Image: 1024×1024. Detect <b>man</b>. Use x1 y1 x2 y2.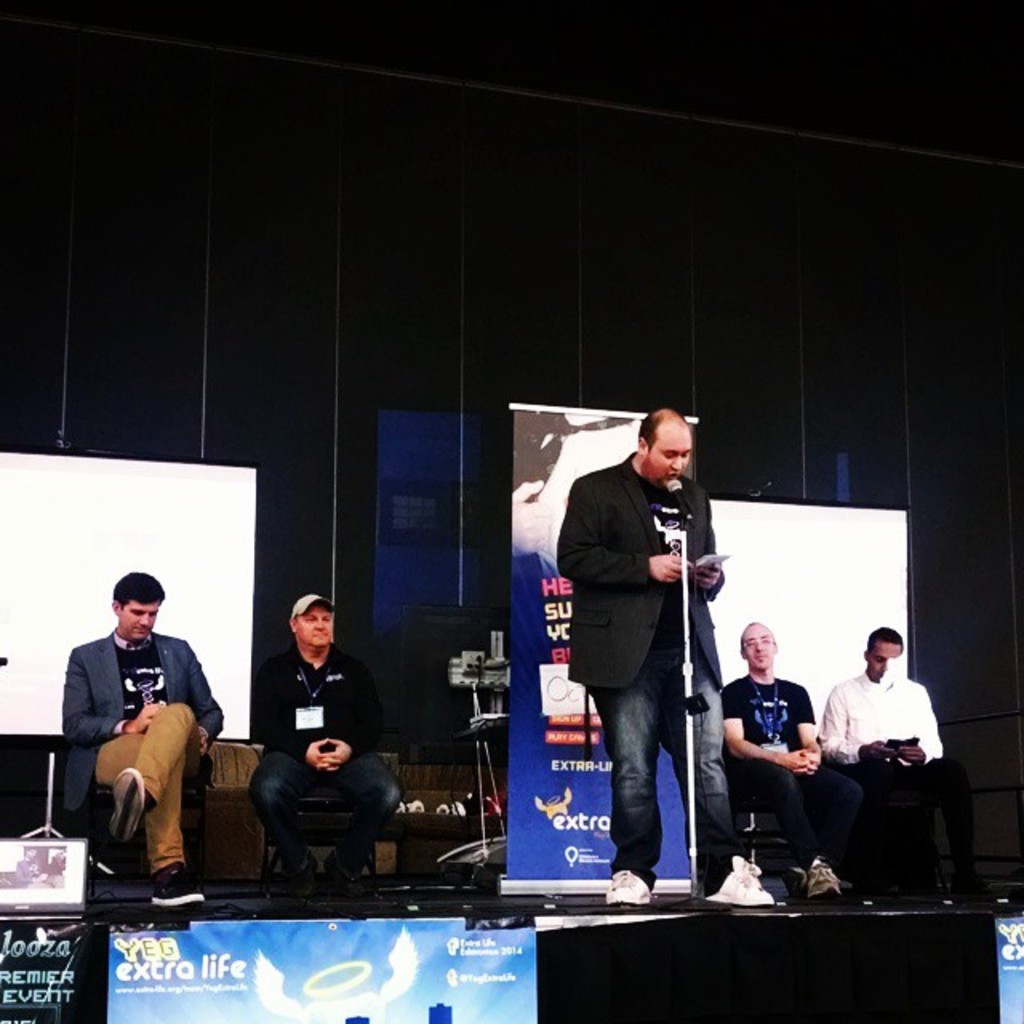
546 397 779 907.
